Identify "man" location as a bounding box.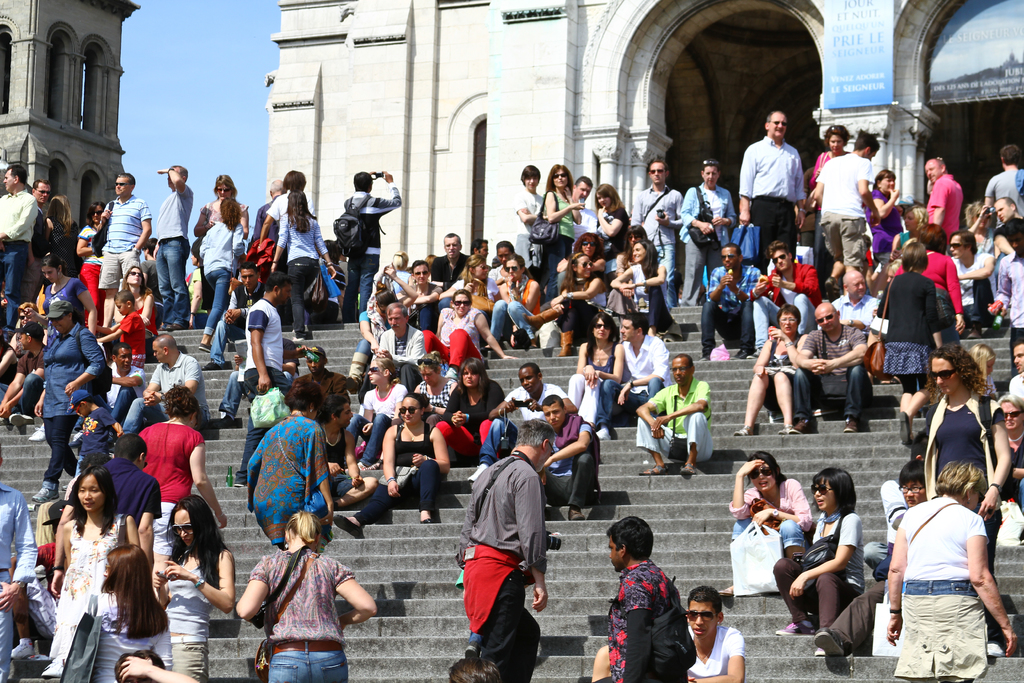
BBox(230, 272, 290, 488).
